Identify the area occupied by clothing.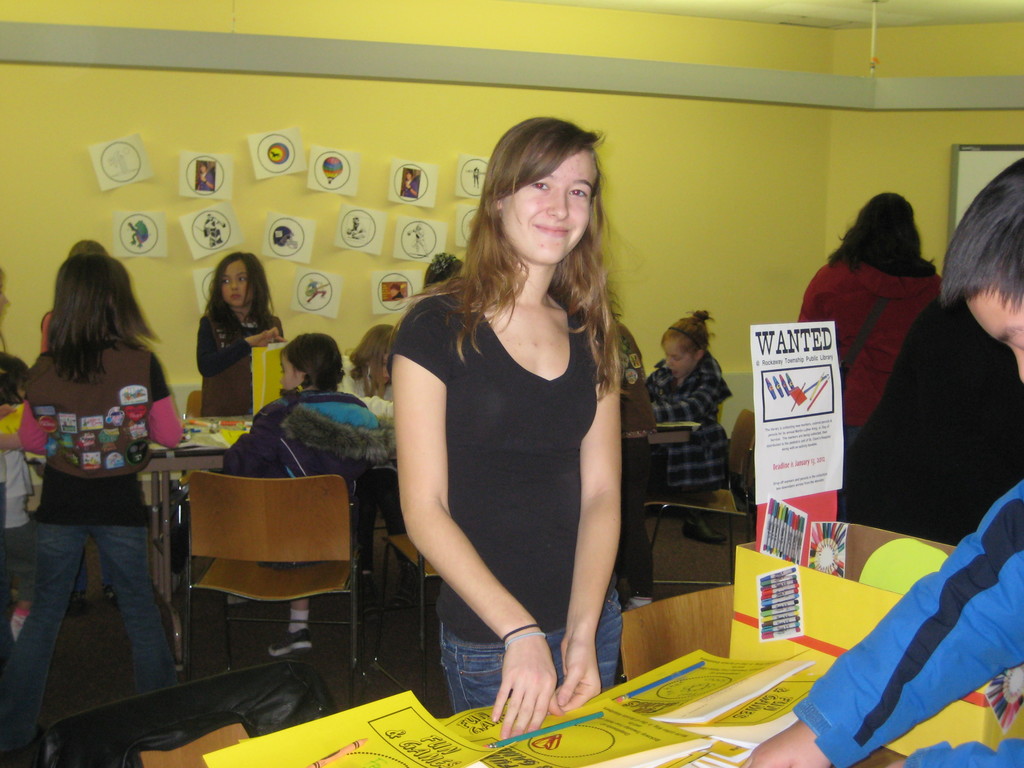
Area: Rect(0, 340, 182, 750).
